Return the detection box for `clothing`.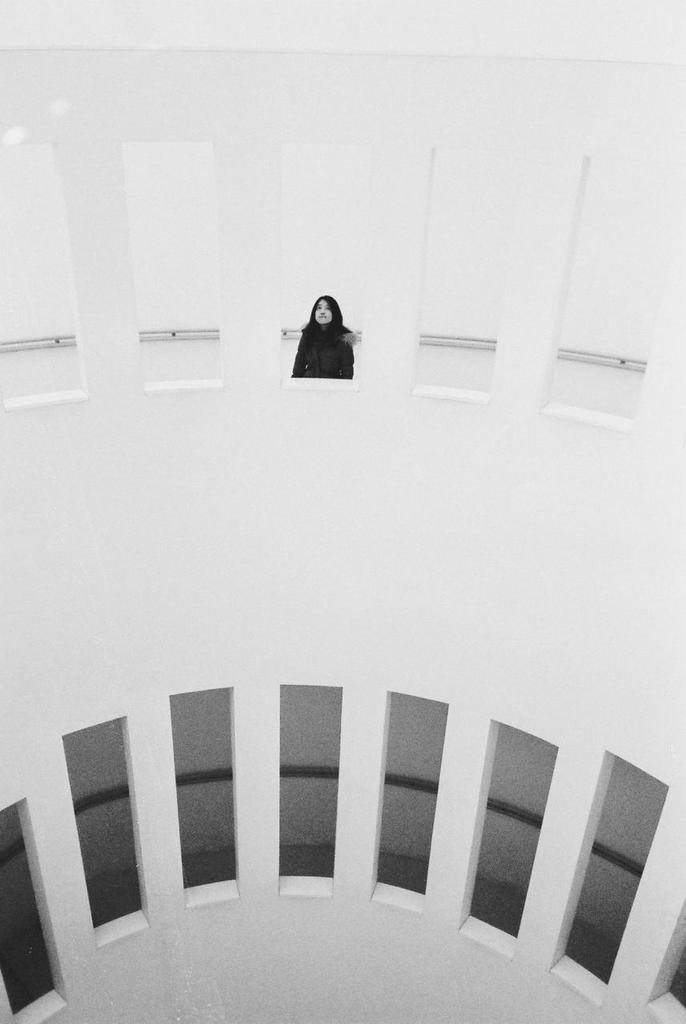
bbox=(291, 314, 356, 378).
